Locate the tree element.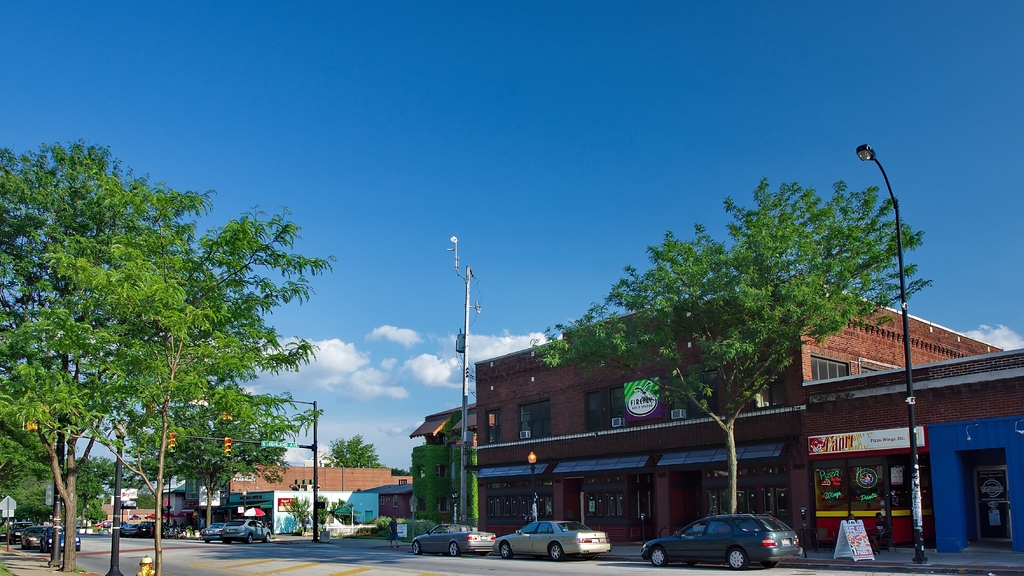
Element bbox: (568, 139, 915, 510).
